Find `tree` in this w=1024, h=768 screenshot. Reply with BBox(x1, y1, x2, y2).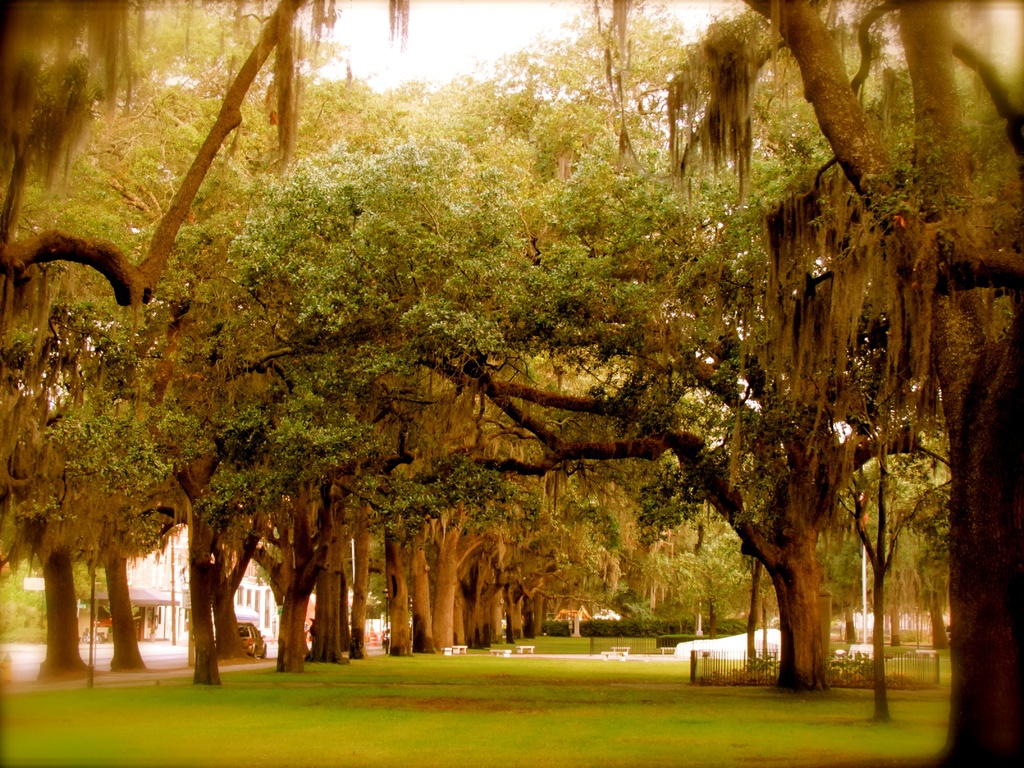
BBox(0, 0, 1023, 767).
